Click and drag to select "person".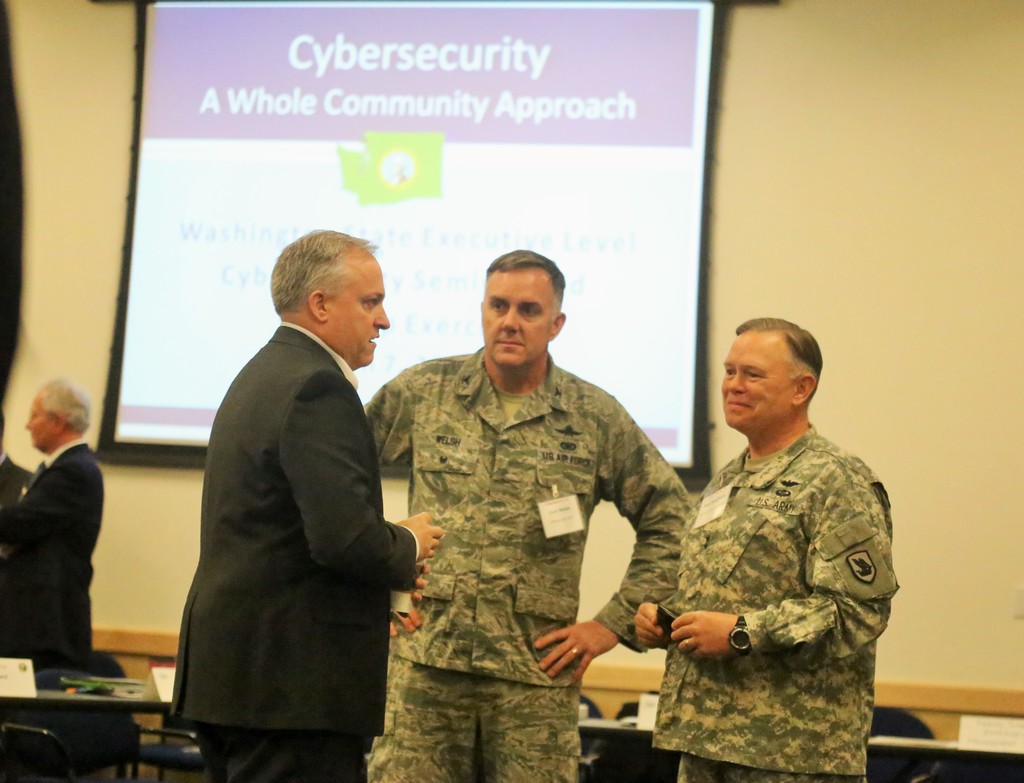
Selection: (left=0, top=428, right=38, bottom=533).
